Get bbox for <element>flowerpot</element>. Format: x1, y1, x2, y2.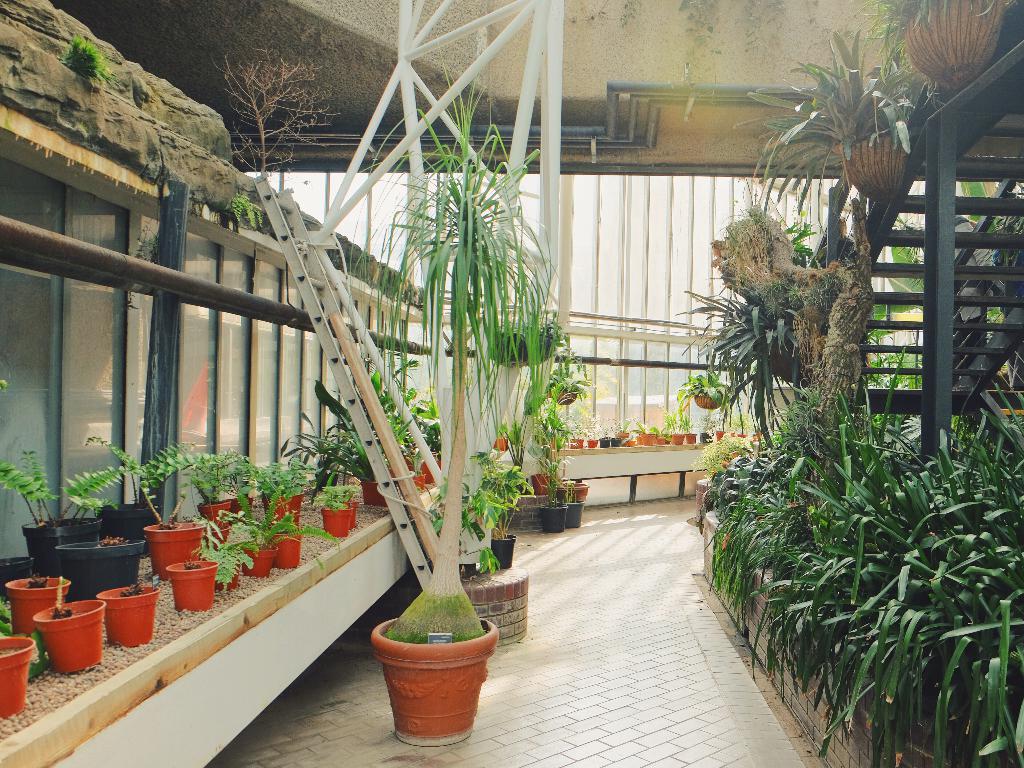
670, 433, 684, 445.
